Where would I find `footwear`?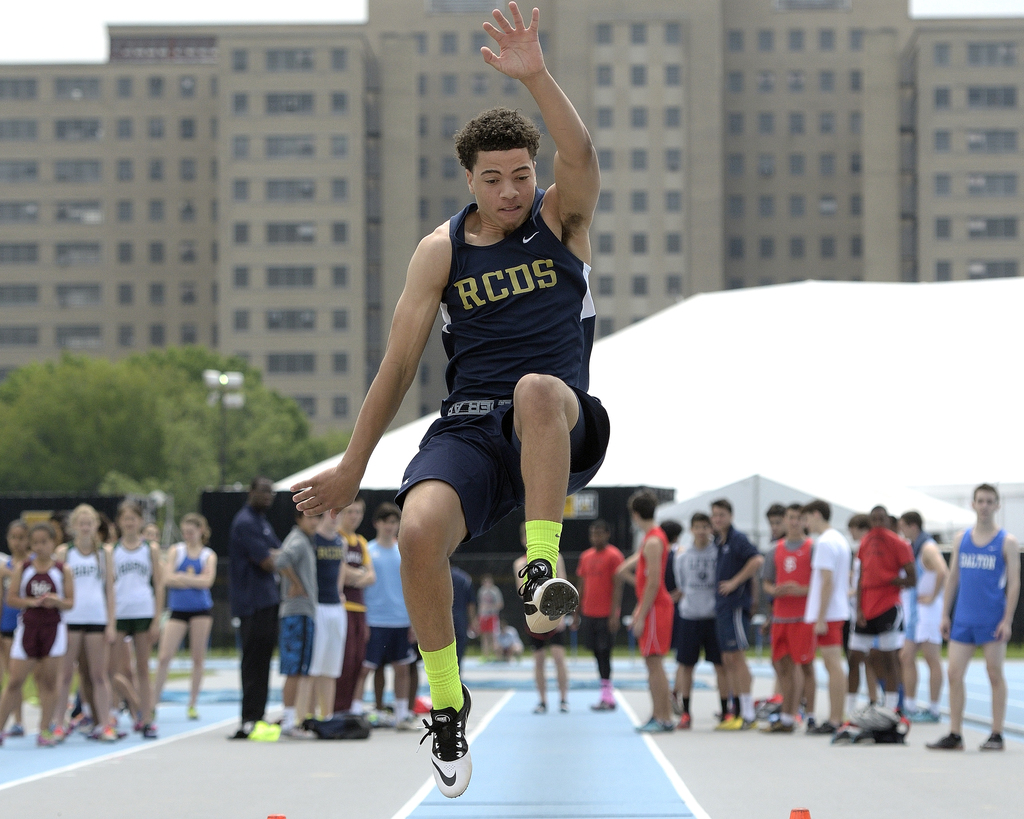
At left=556, top=699, right=576, bottom=713.
